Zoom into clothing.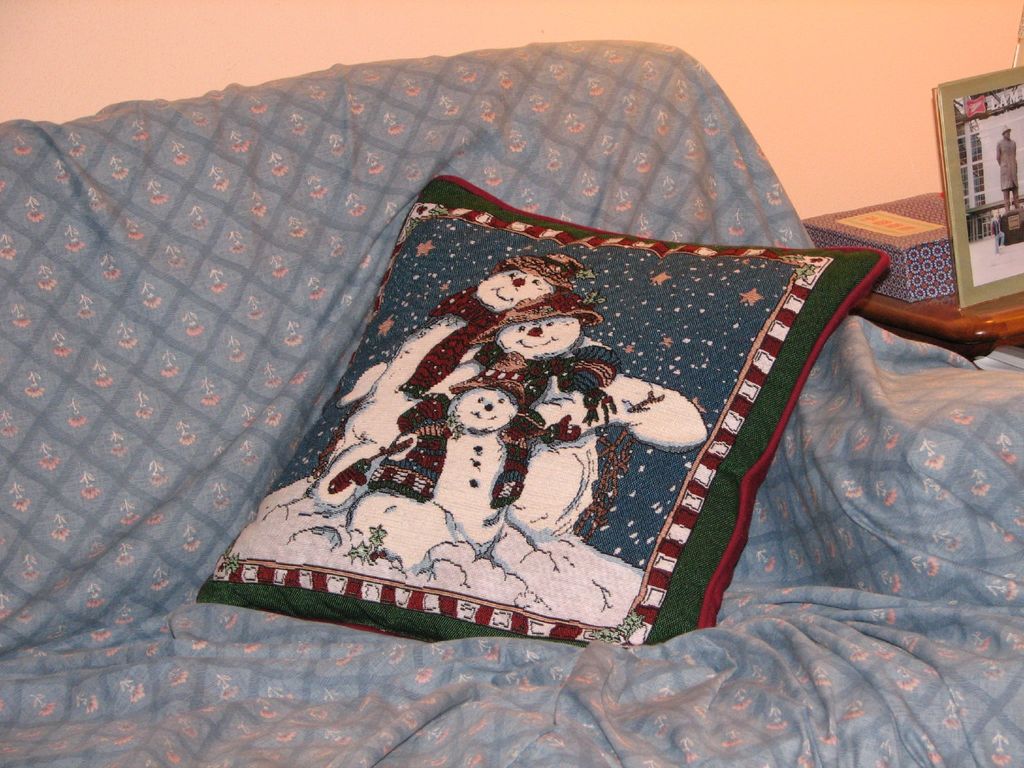
Zoom target: left=995, top=136, right=1020, bottom=193.
